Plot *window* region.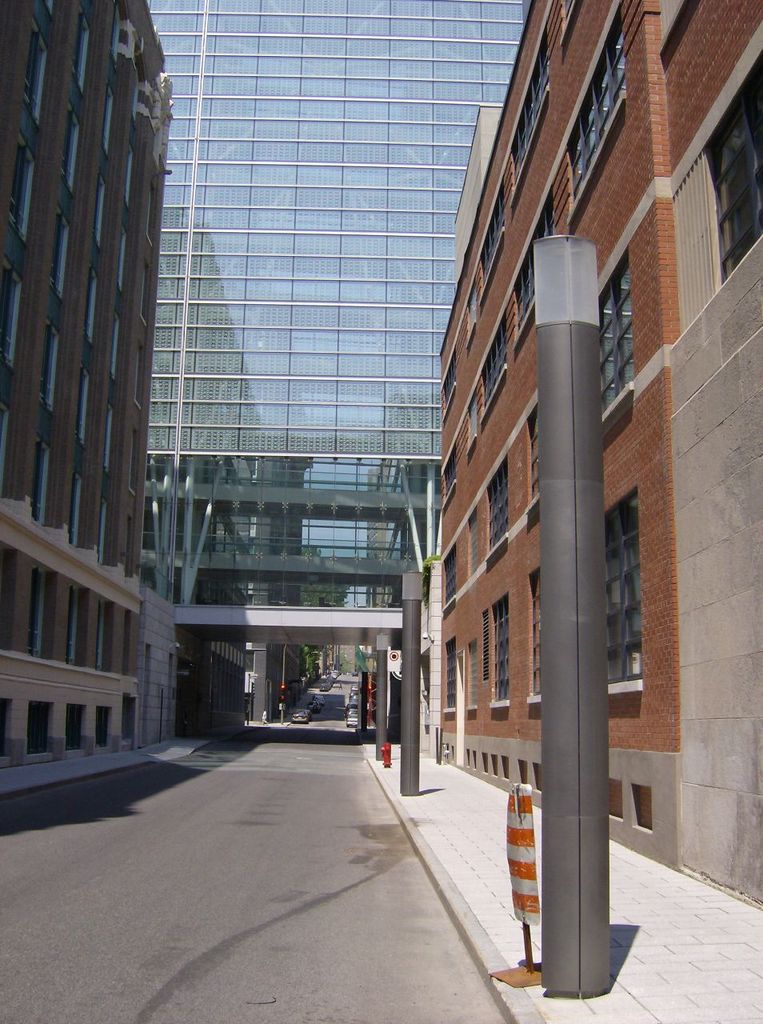
Plotted at box=[2, 140, 33, 247].
